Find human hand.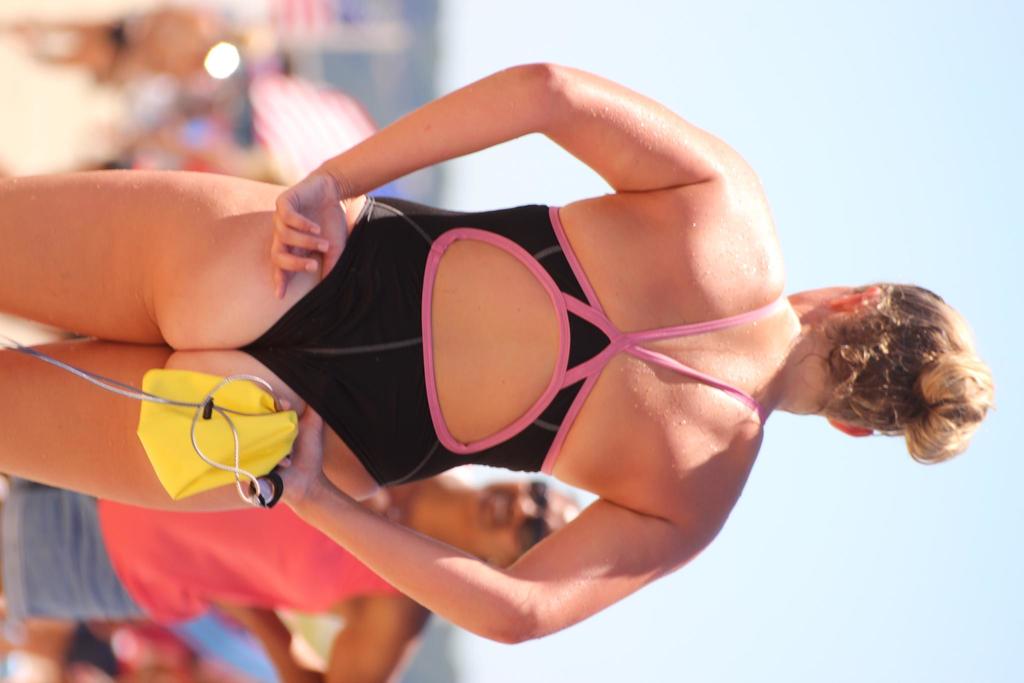
[x1=248, y1=402, x2=325, y2=507].
